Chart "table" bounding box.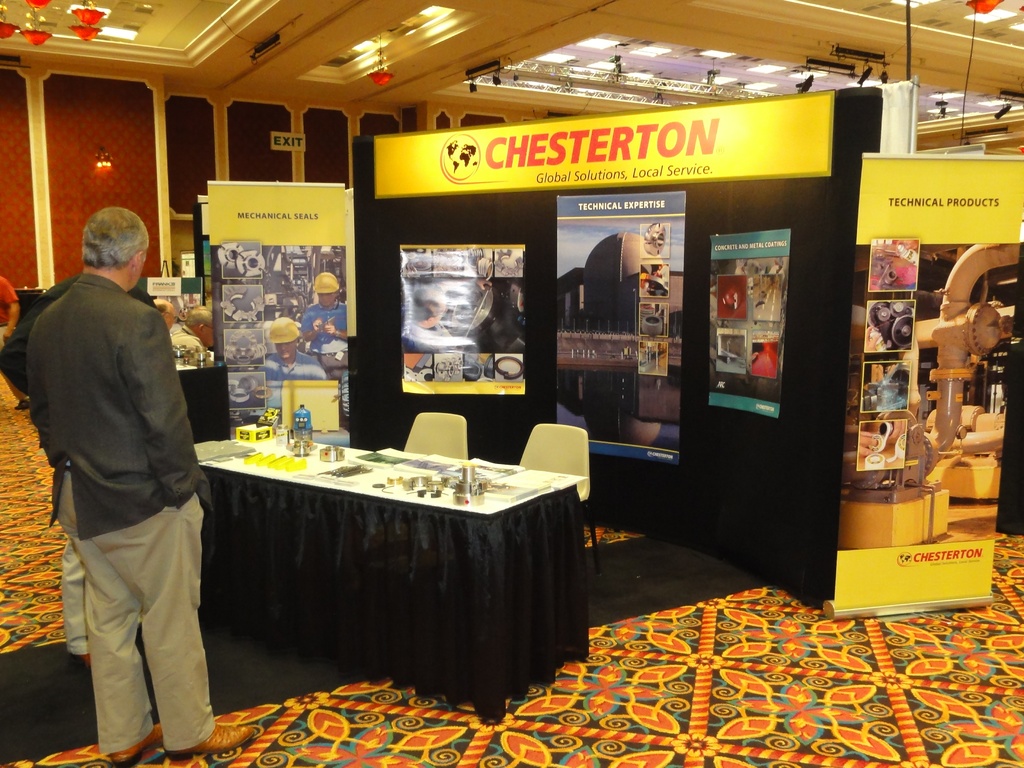
Charted: l=181, t=434, r=584, b=718.
